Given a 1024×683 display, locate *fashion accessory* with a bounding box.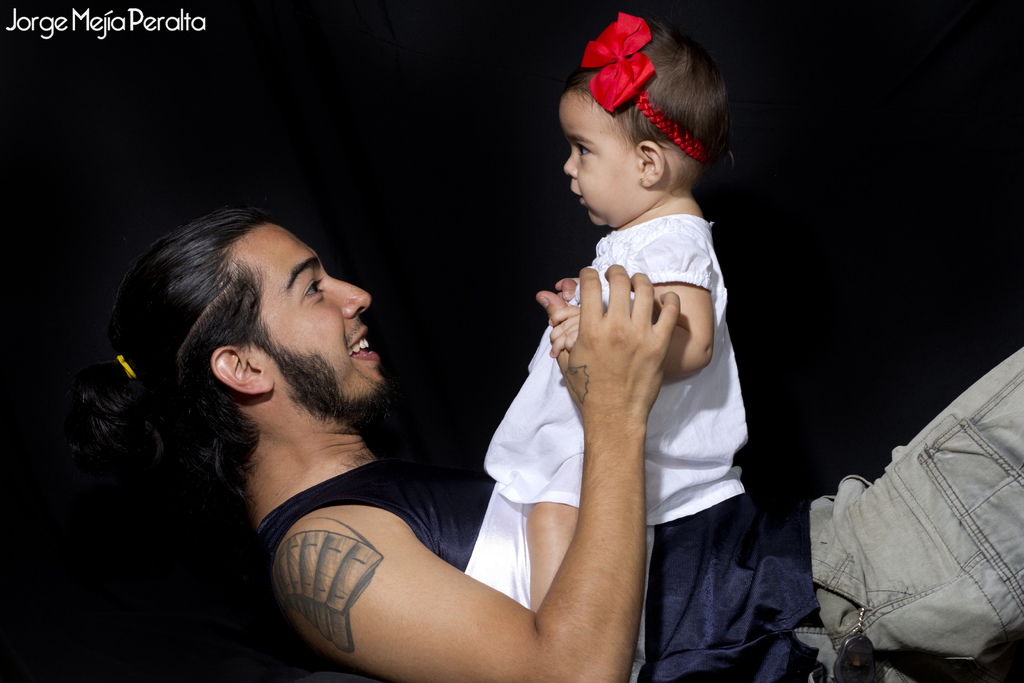
Located: (579,8,714,163).
